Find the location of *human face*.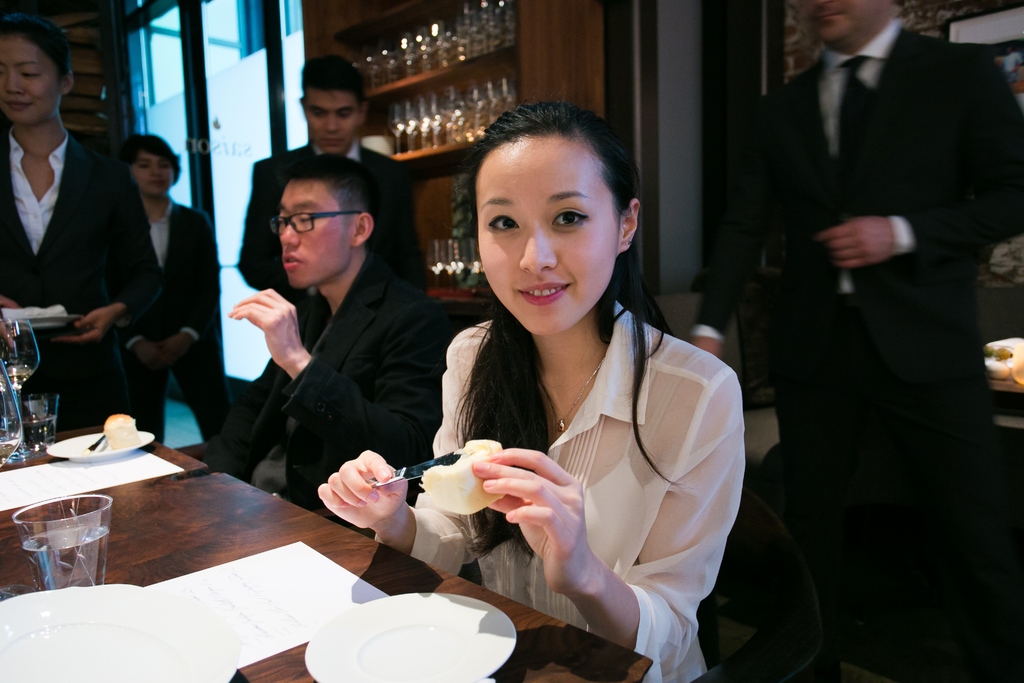
Location: (x1=0, y1=33, x2=56, y2=122).
